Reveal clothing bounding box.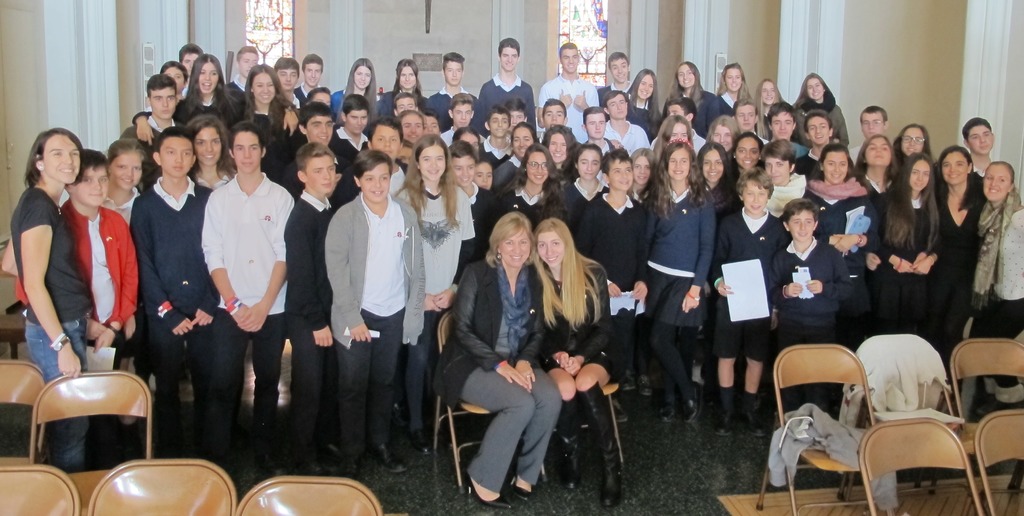
Revealed: x1=628 y1=102 x2=663 y2=138.
